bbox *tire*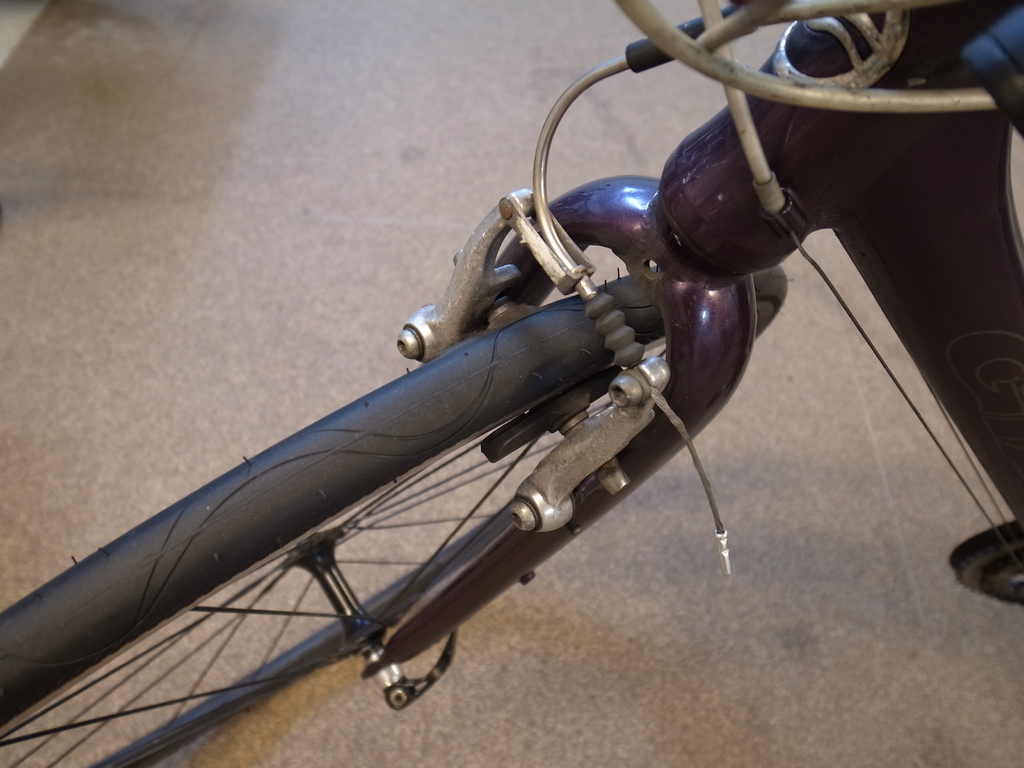
x1=52, y1=258, x2=773, y2=722
